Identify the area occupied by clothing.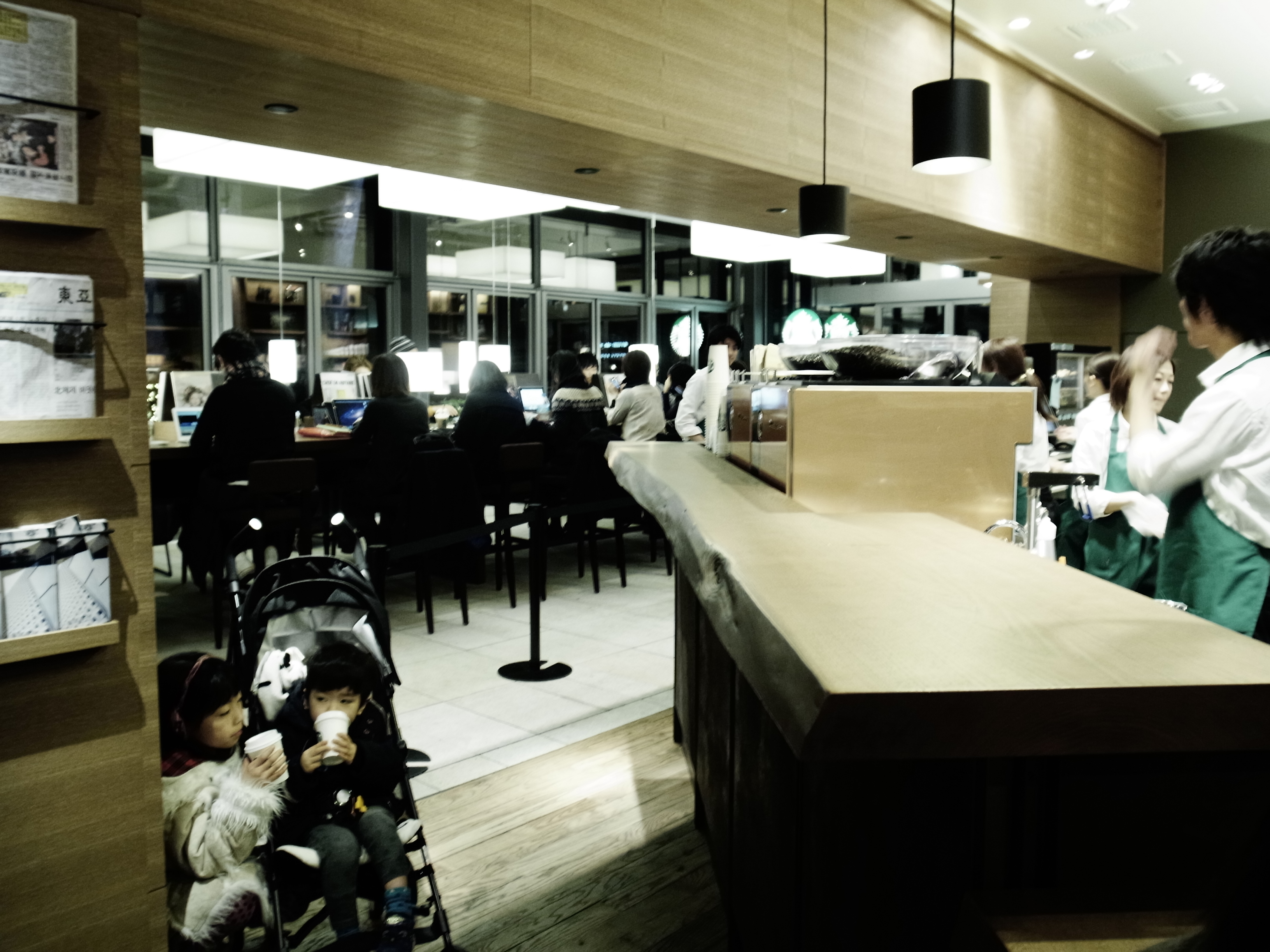
Area: [x1=102, y1=265, x2=155, y2=367].
